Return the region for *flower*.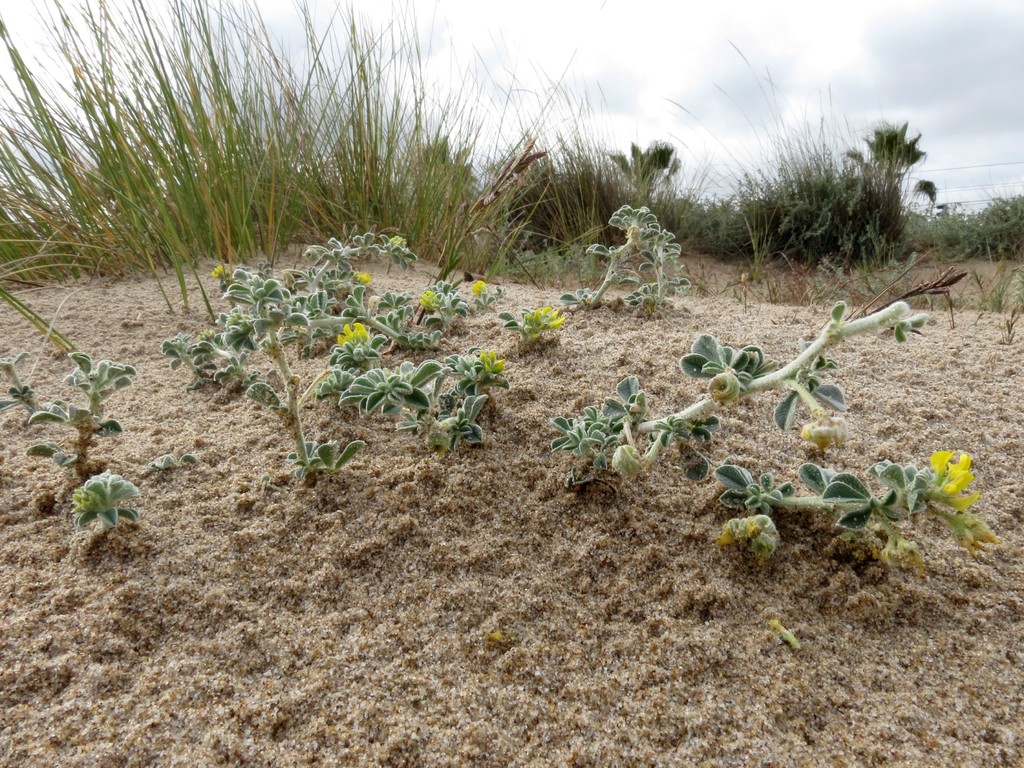
[left=355, top=273, right=372, bottom=286].
